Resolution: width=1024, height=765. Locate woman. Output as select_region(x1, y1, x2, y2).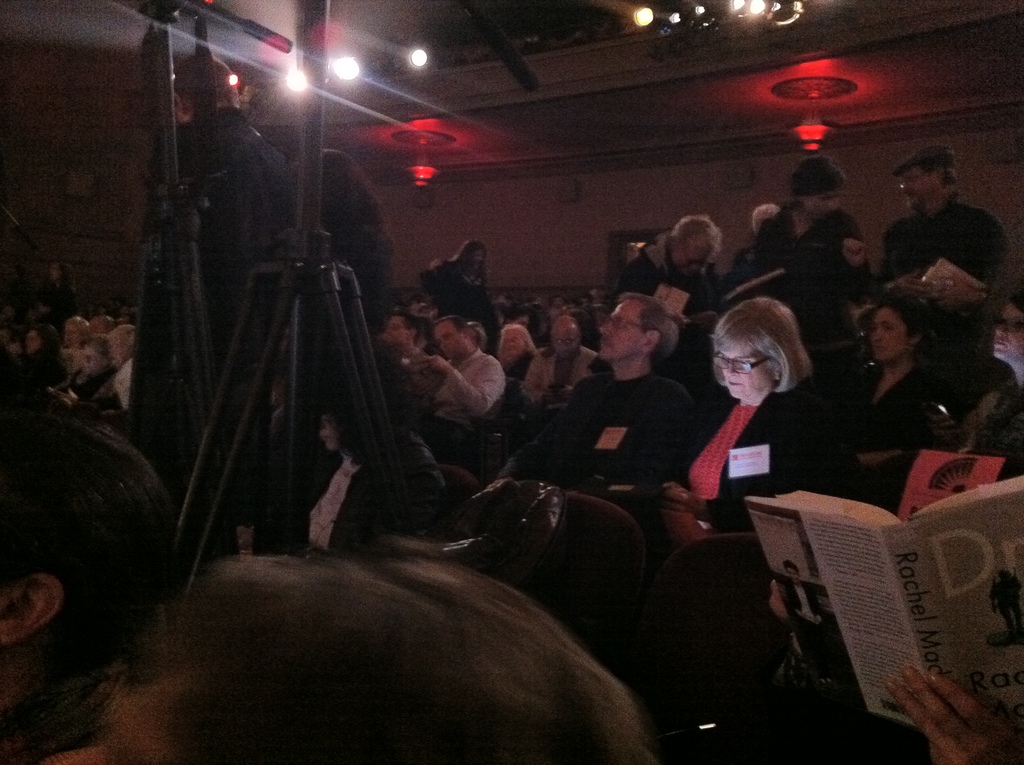
select_region(497, 323, 538, 376).
